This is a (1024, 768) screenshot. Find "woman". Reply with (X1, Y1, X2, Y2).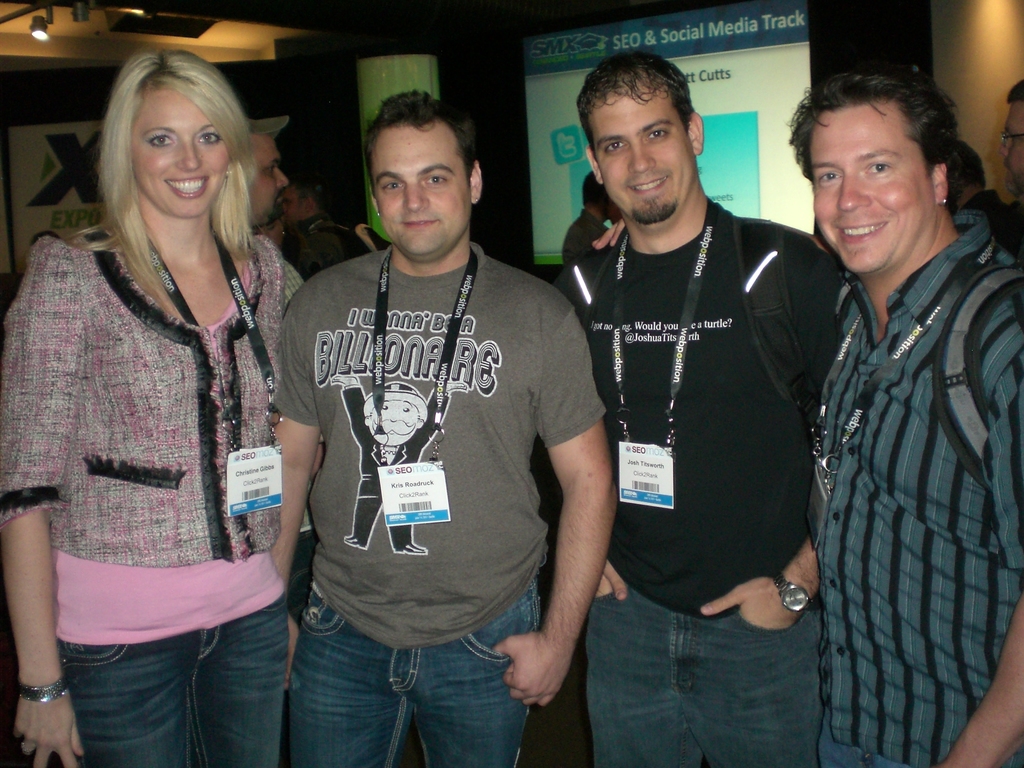
(6, 36, 310, 767).
